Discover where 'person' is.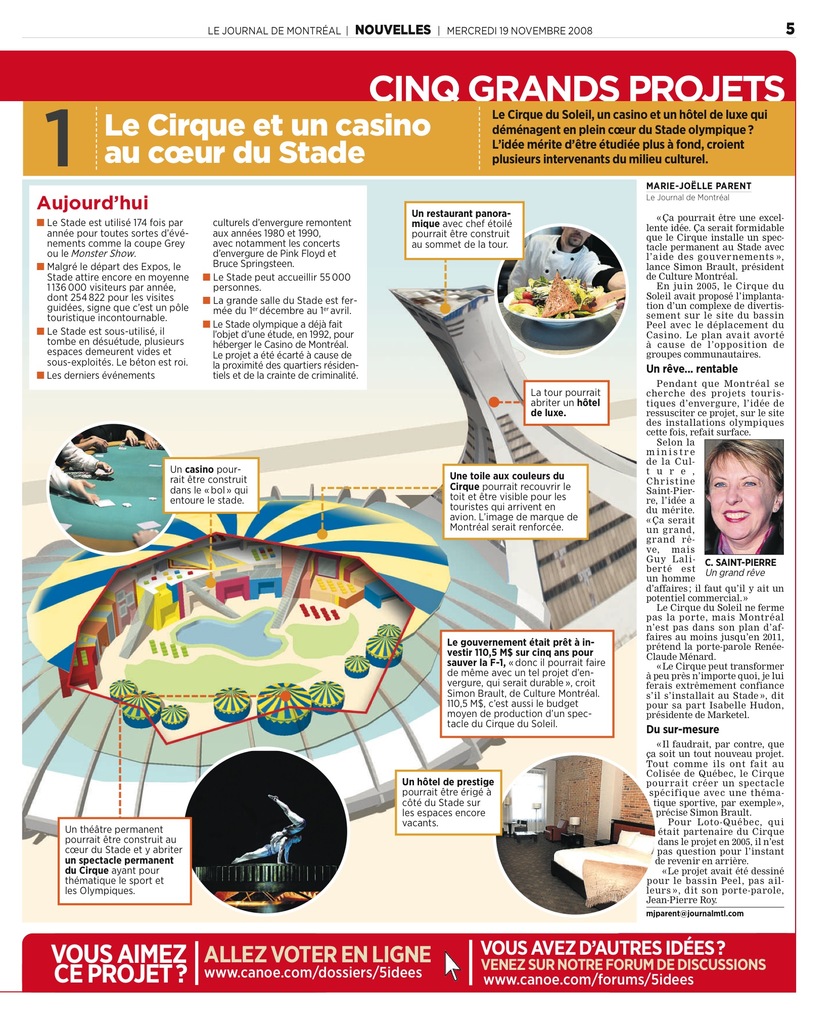
Discovered at l=700, t=444, r=783, b=552.
